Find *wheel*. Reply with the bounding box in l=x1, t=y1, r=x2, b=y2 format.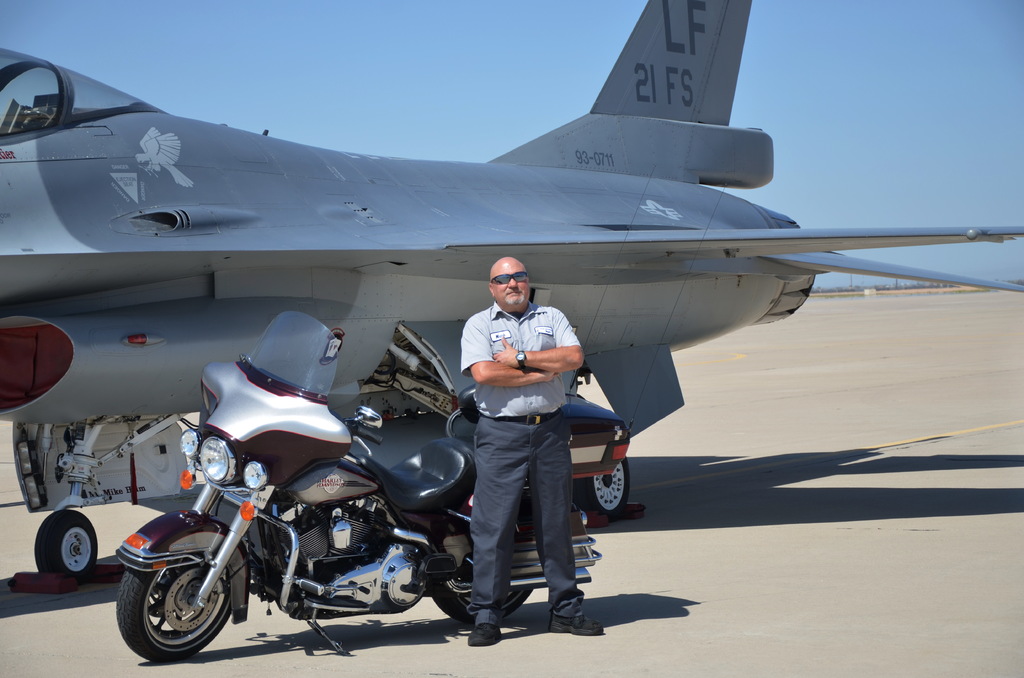
l=428, t=583, r=535, b=622.
